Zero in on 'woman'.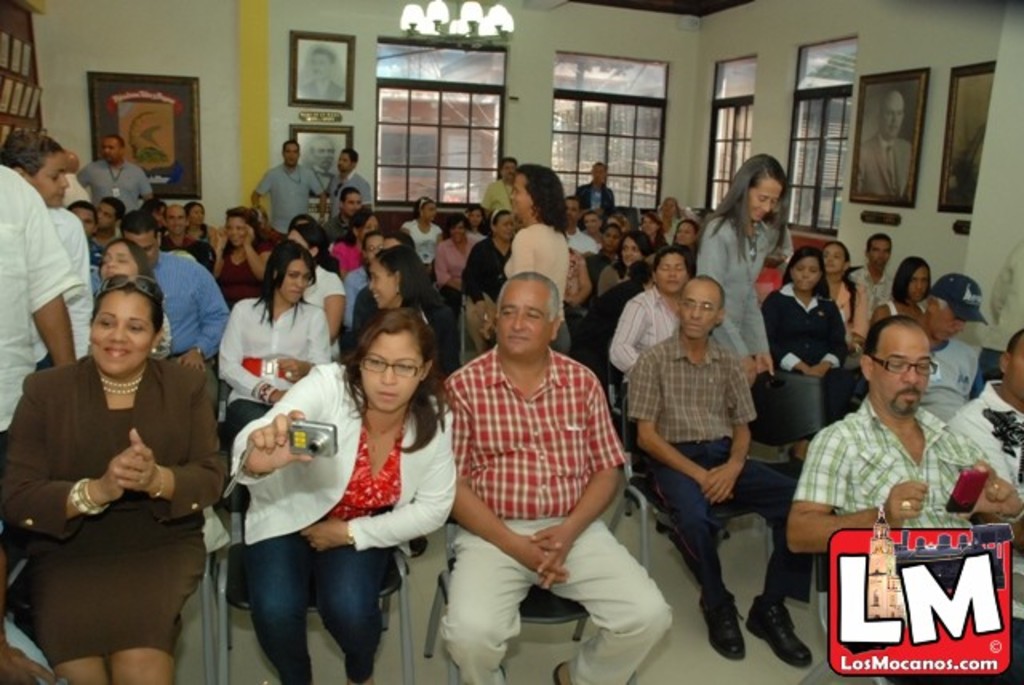
Zeroed in: 870,254,949,357.
